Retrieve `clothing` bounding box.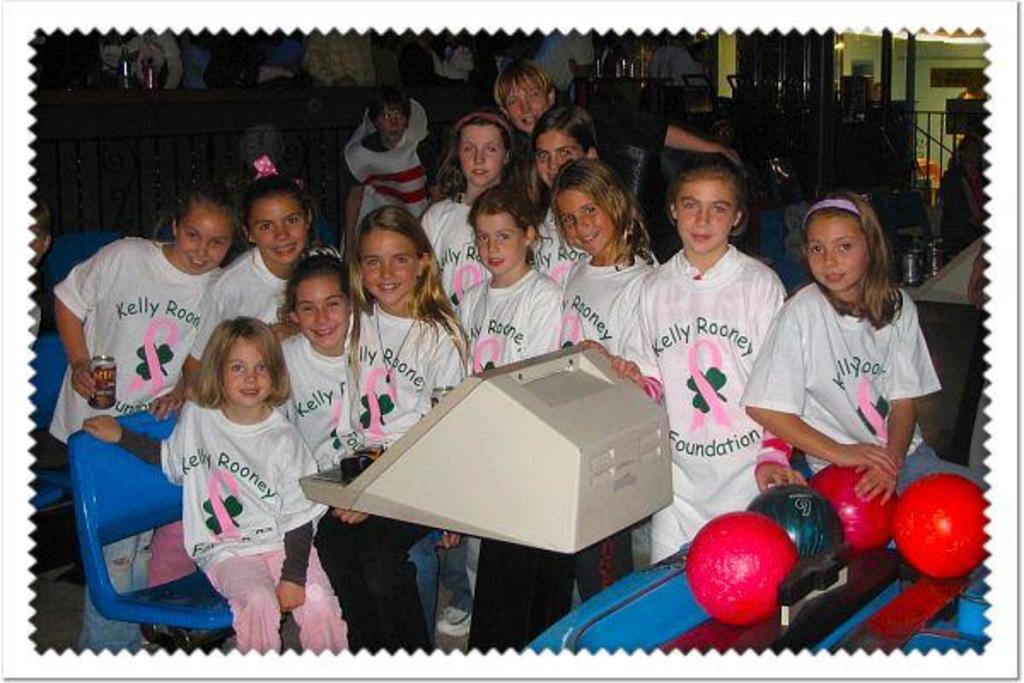
Bounding box: (left=340, top=135, right=439, bottom=239).
